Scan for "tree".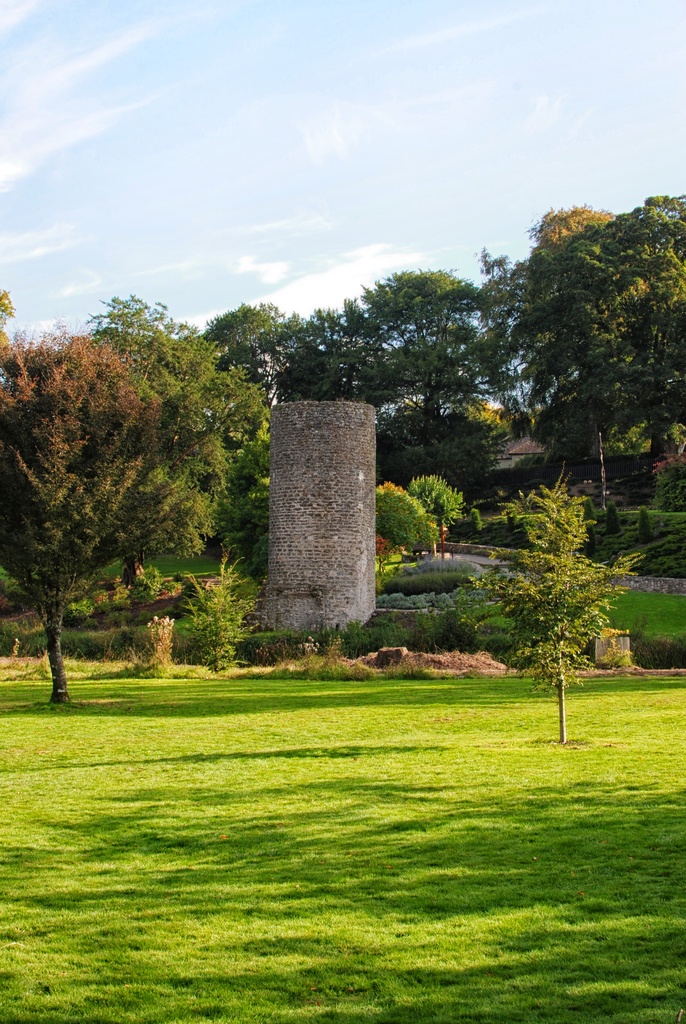
Scan result: x1=0, y1=338, x2=192, y2=711.
